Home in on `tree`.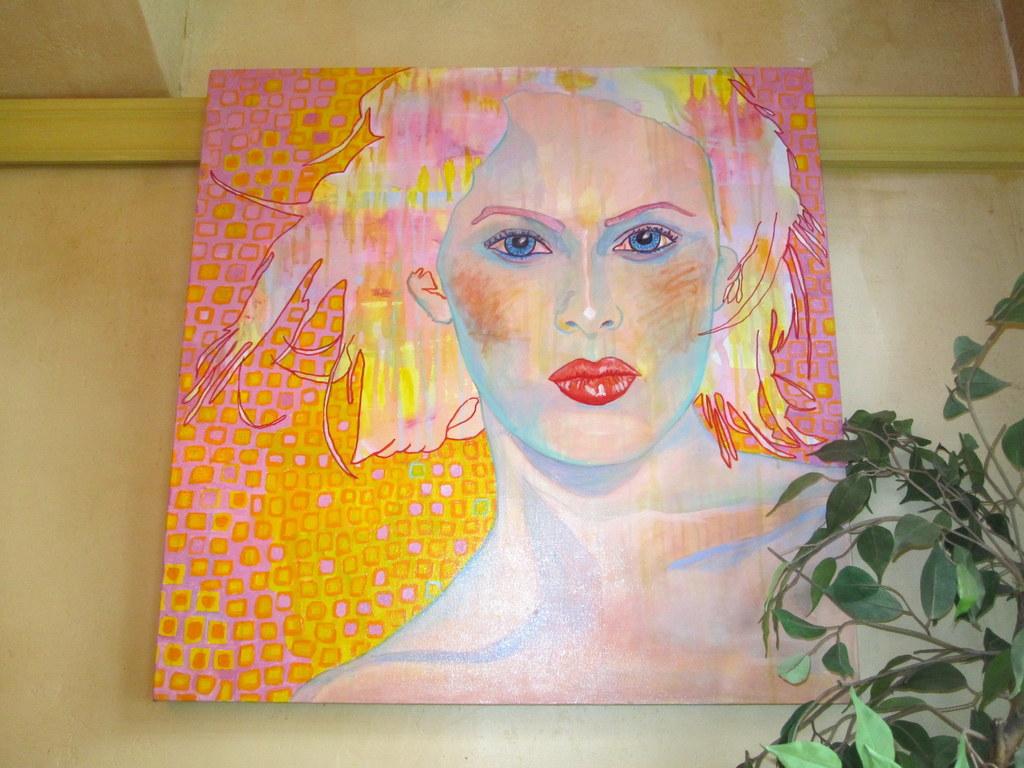
Homed in at (740, 271, 1023, 767).
